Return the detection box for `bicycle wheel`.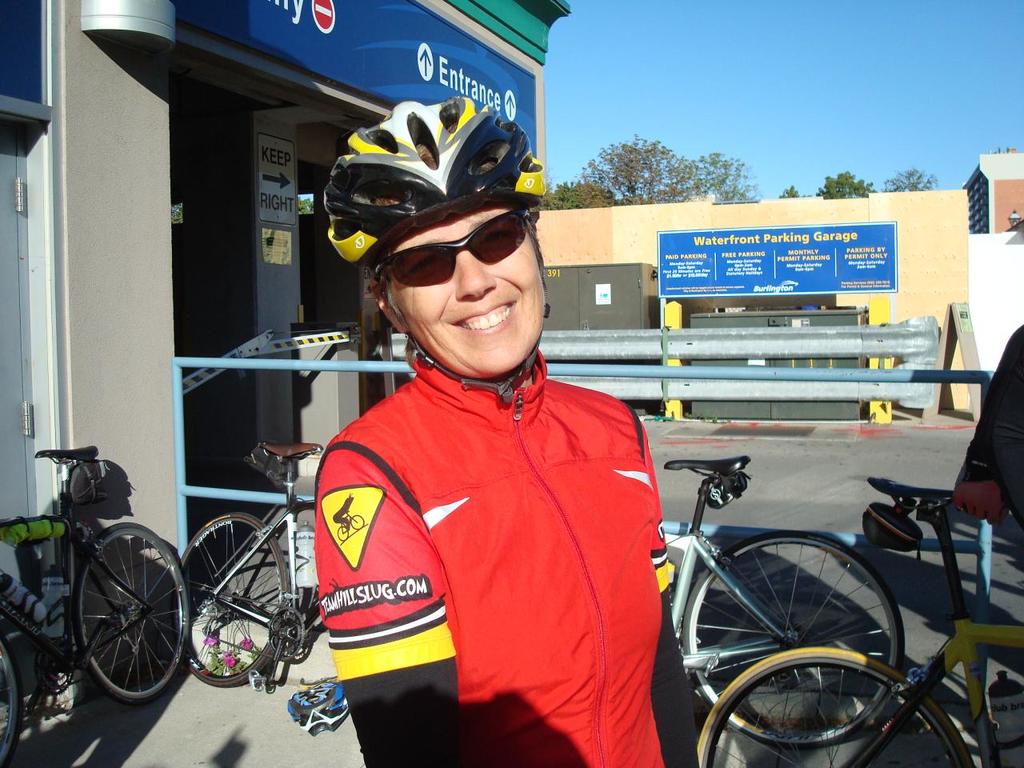
(x1=681, y1=526, x2=905, y2=749).
